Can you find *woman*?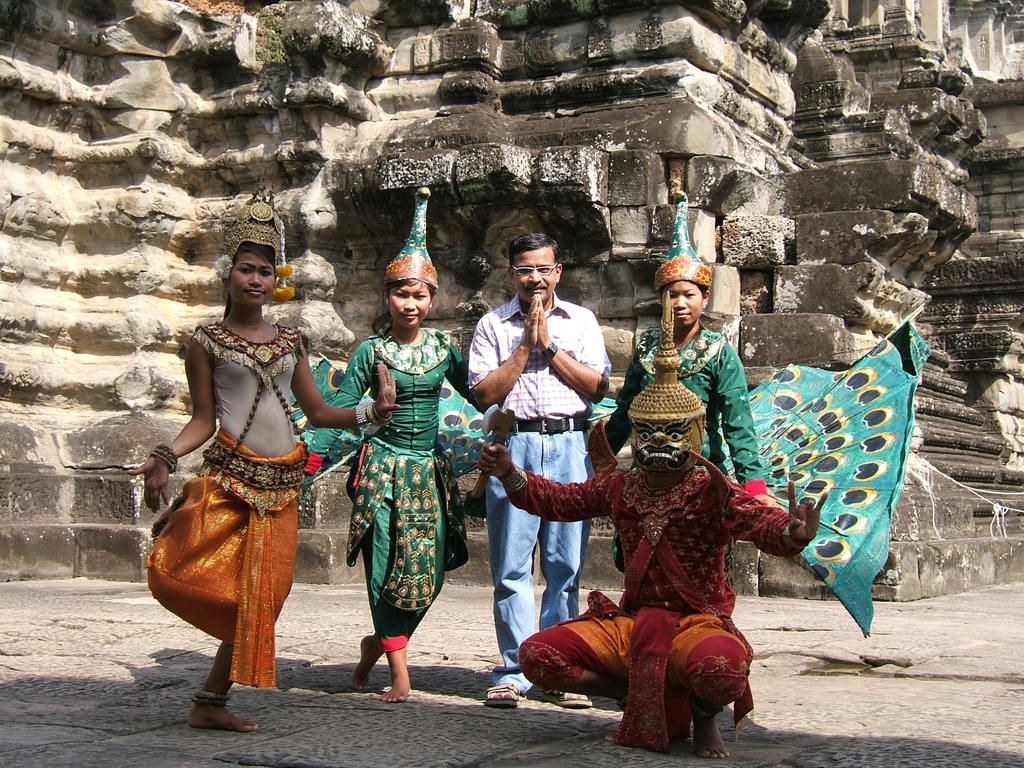
Yes, bounding box: 148:224:339:717.
